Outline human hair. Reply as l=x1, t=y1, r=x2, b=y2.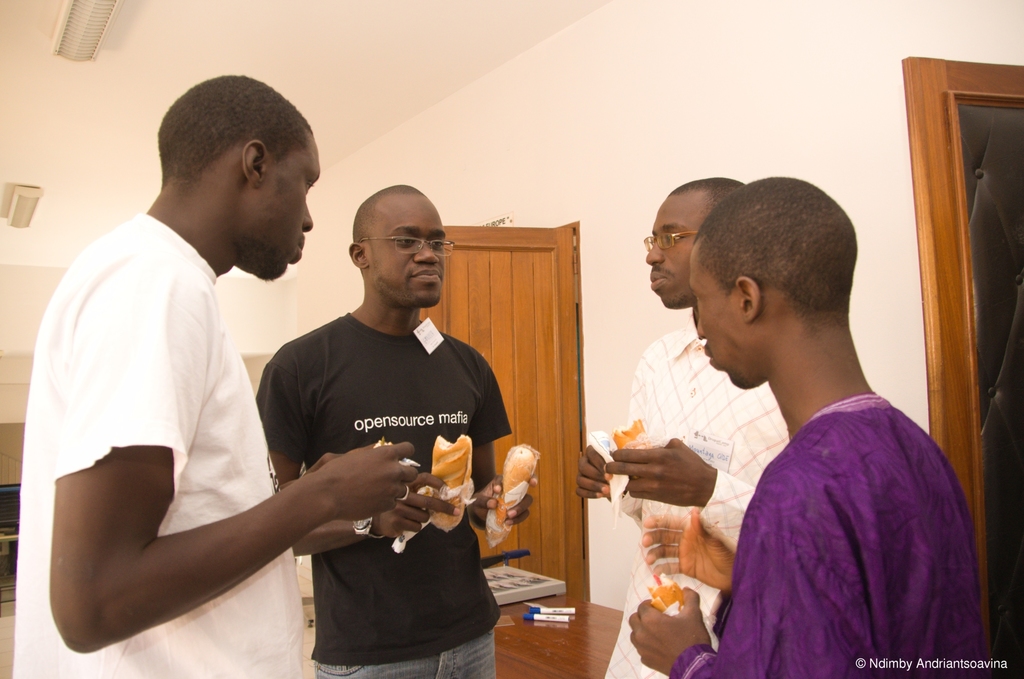
l=668, t=176, r=748, b=209.
